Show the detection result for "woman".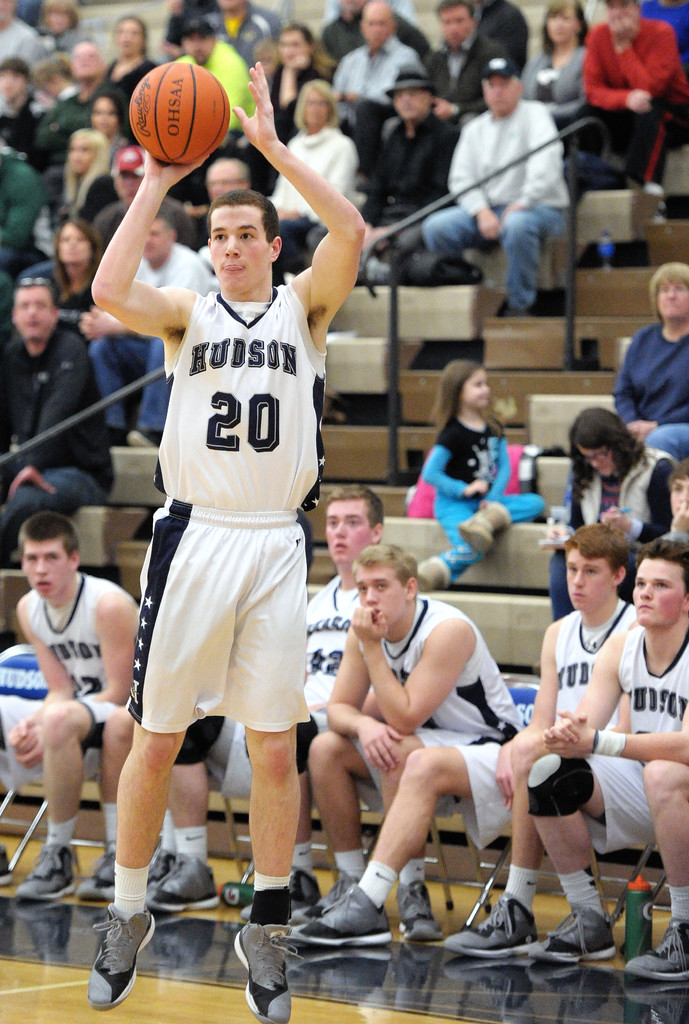
bbox=(267, 78, 360, 244).
